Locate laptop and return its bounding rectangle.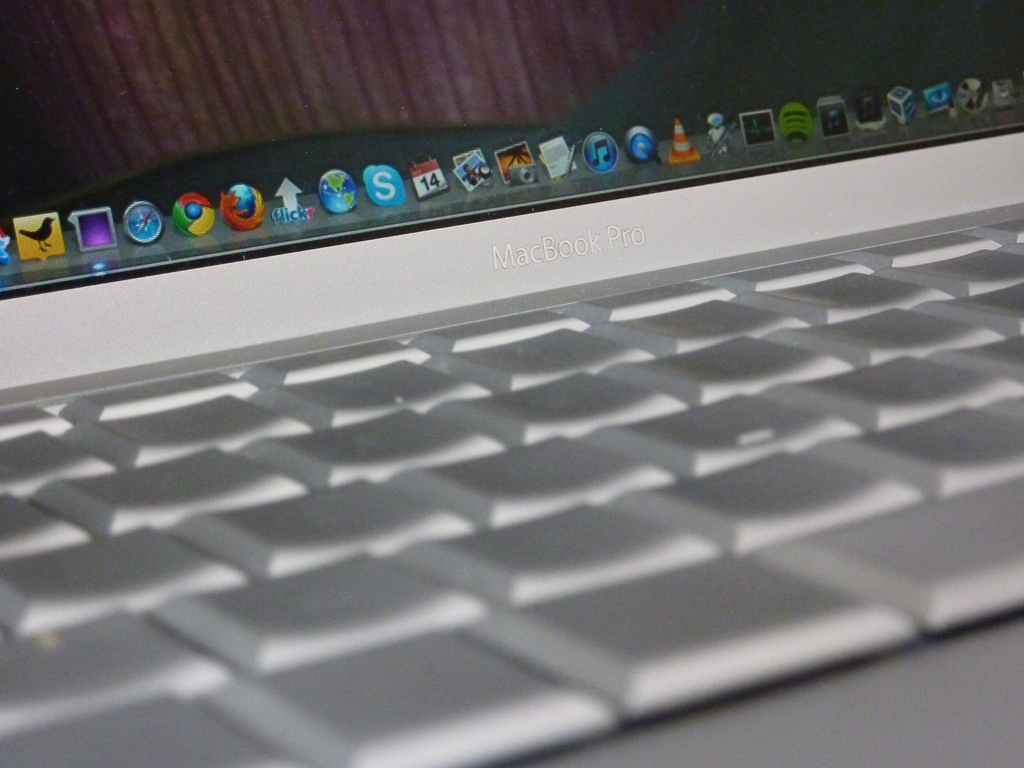
x1=0, y1=0, x2=1023, y2=739.
